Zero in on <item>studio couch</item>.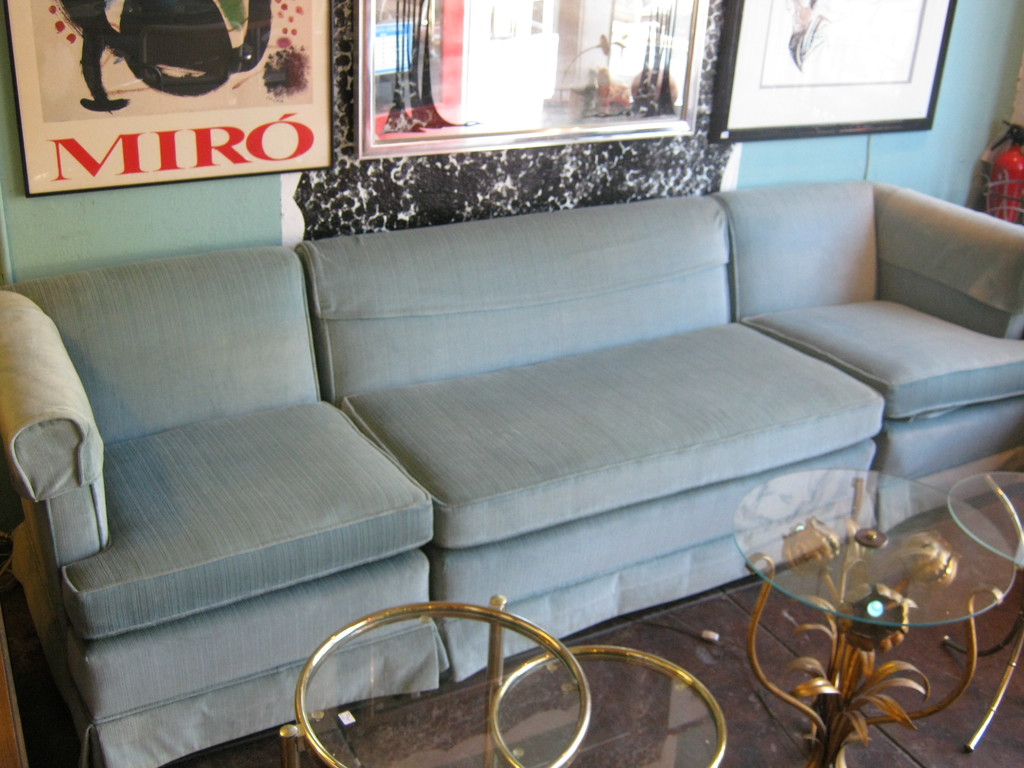
Zeroed in: Rect(0, 170, 1023, 767).
